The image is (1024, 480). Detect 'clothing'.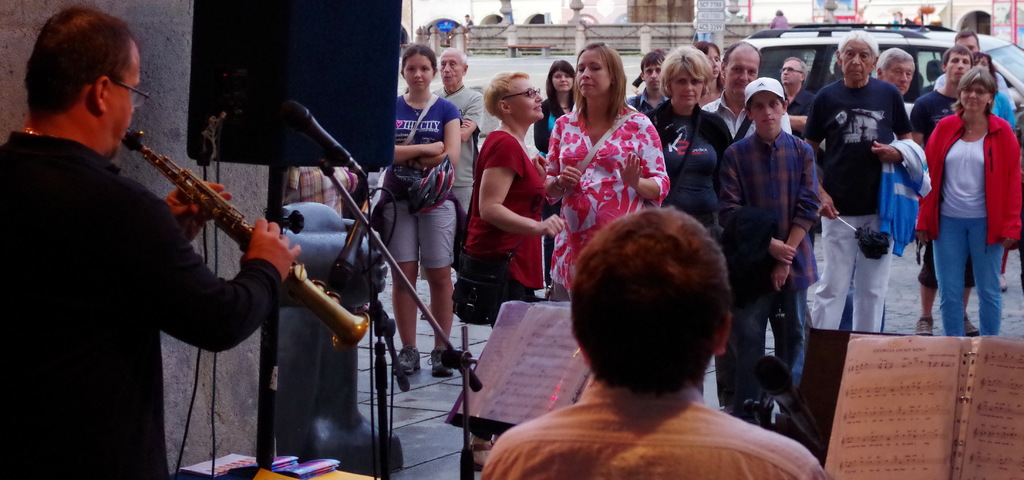
Detection: box(926, 70, 1011, 319).
